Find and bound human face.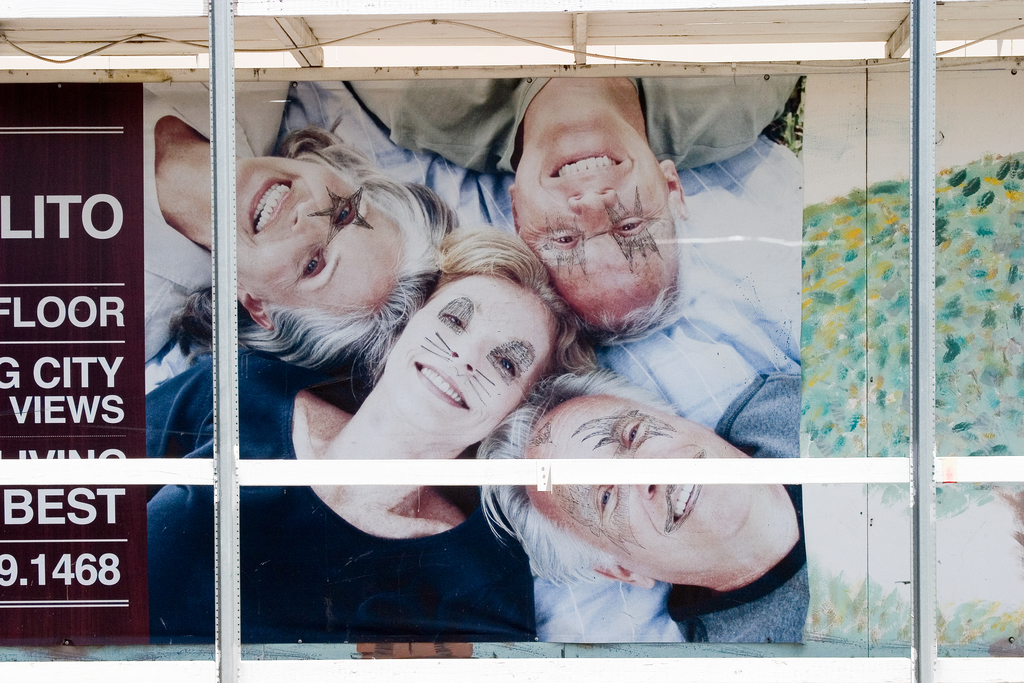
Bound: (237,156,408,314).
